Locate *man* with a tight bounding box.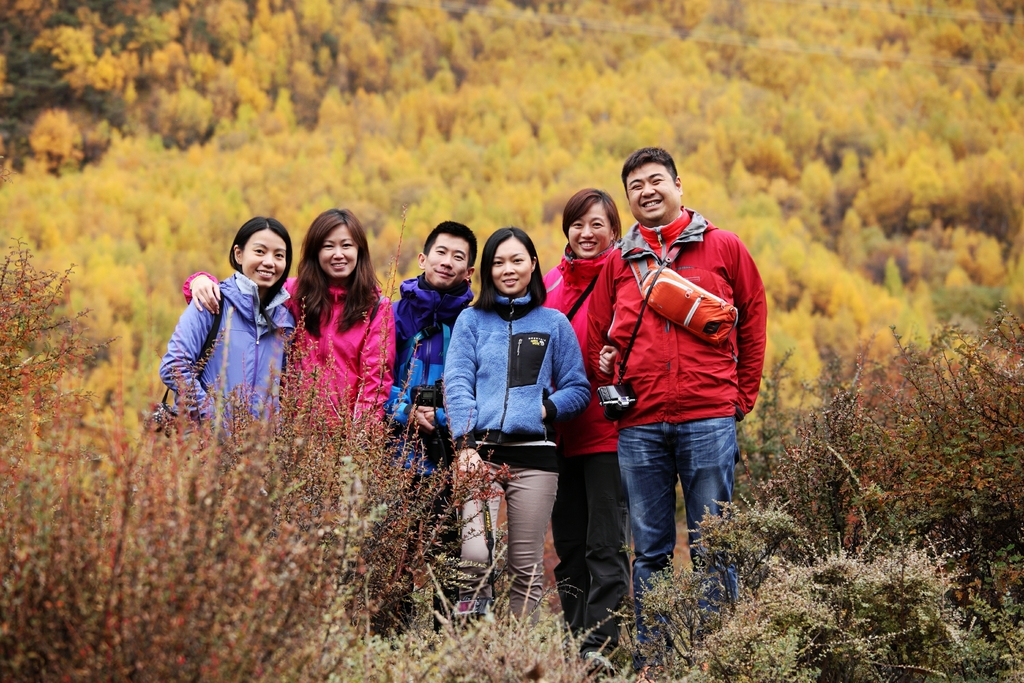
(left=585, top=149, right=767, bottom=670).
